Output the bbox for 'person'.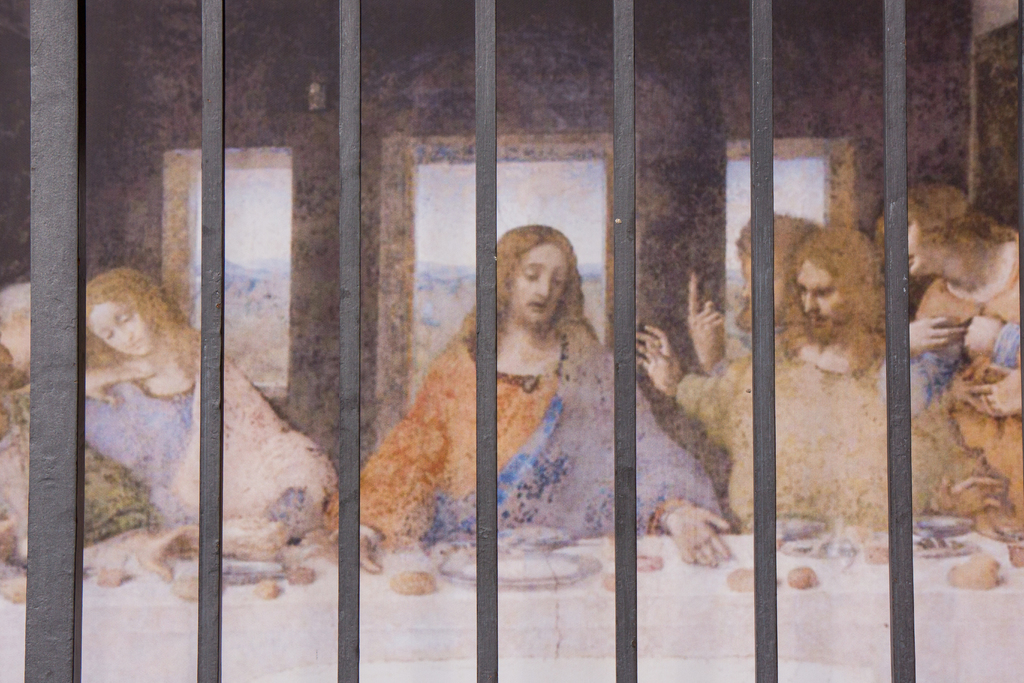
[x1=686, y1=213, x2=808, y2=372].
